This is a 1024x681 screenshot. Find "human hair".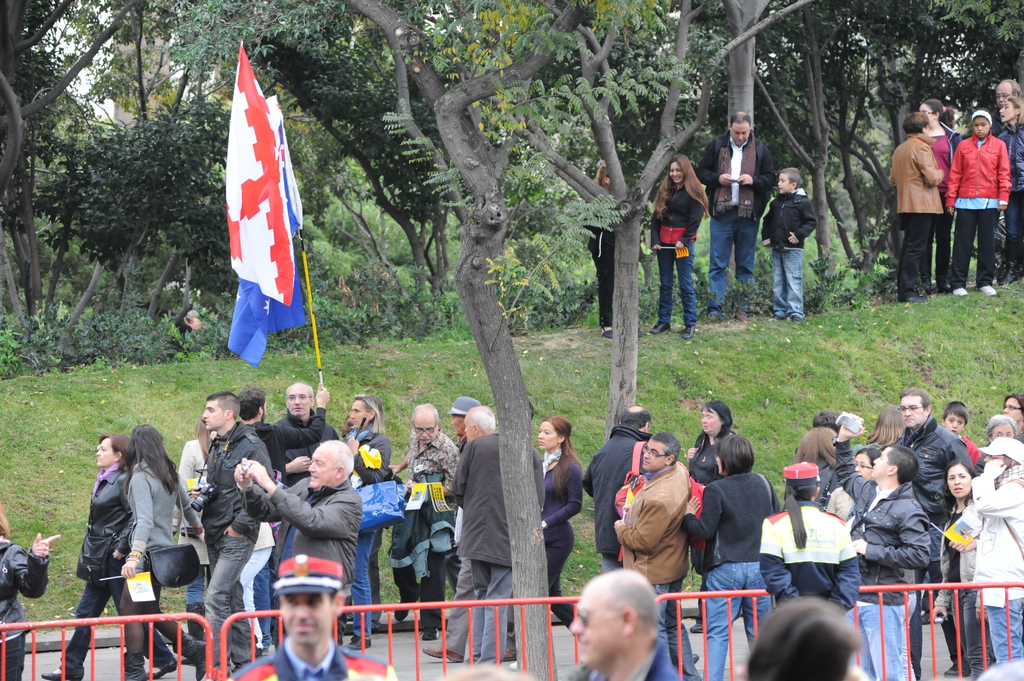
Bounding box: {"x1": 811, "y1": 409, "x2": 840, "y2": 434}.
